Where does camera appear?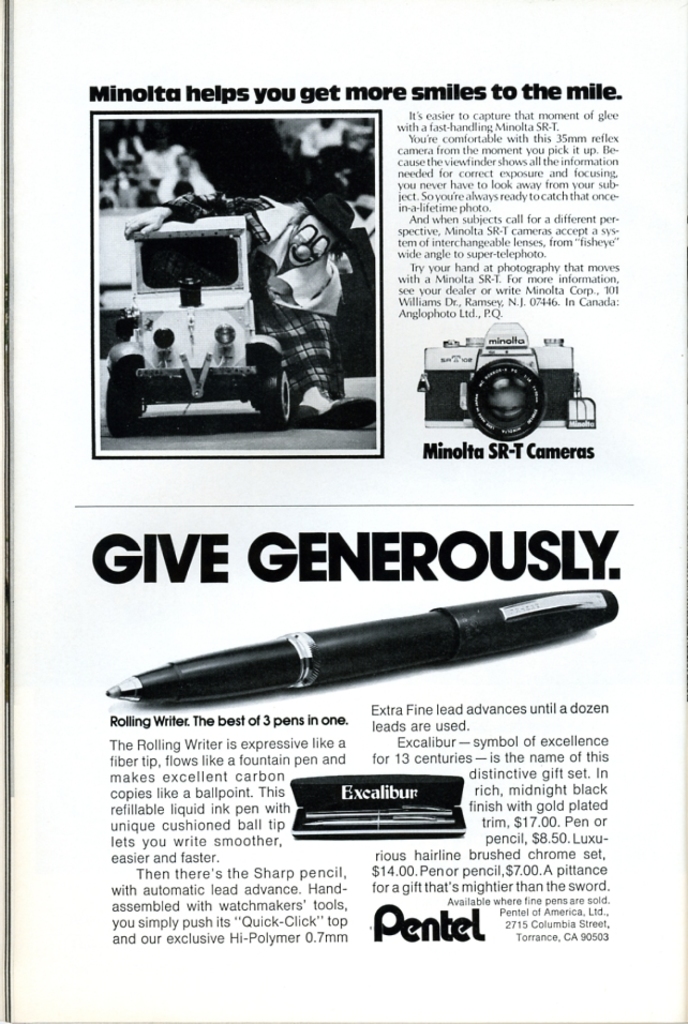
Appears at 418 318 592 445.
